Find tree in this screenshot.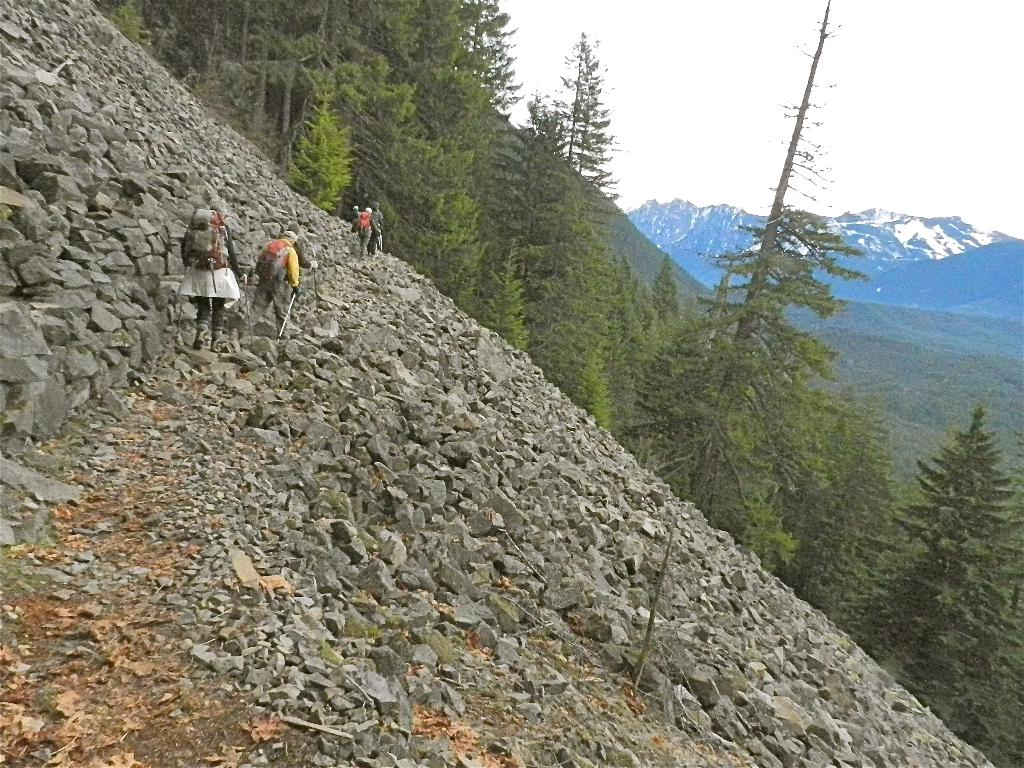
The bounding box for tree is rect(546, 47, 625, 184).
